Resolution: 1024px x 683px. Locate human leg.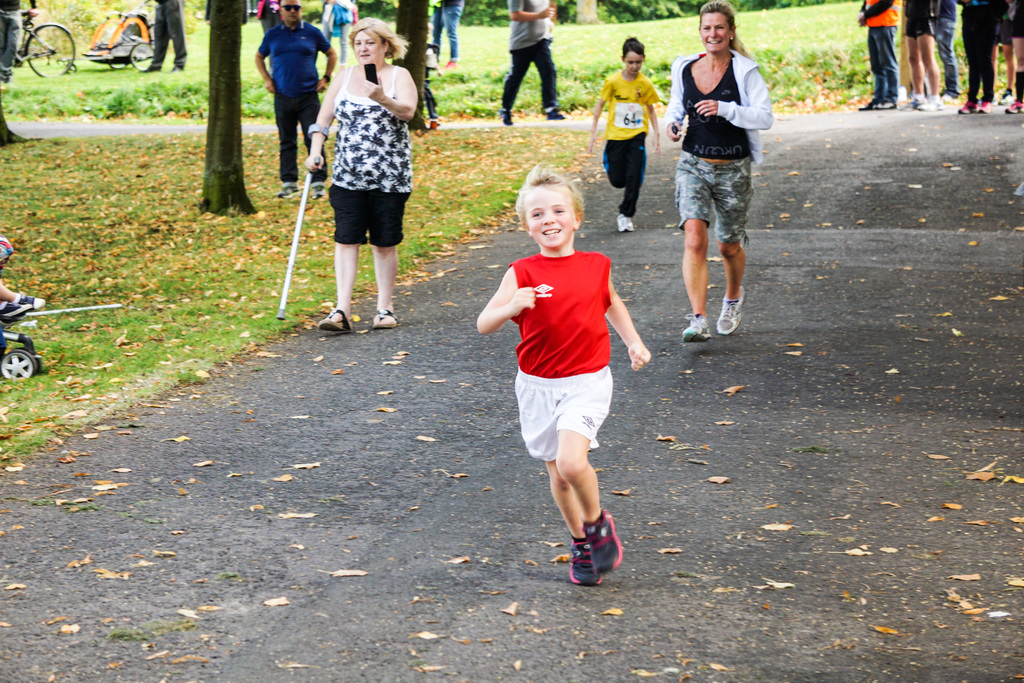
717, 151, 753, 340.
